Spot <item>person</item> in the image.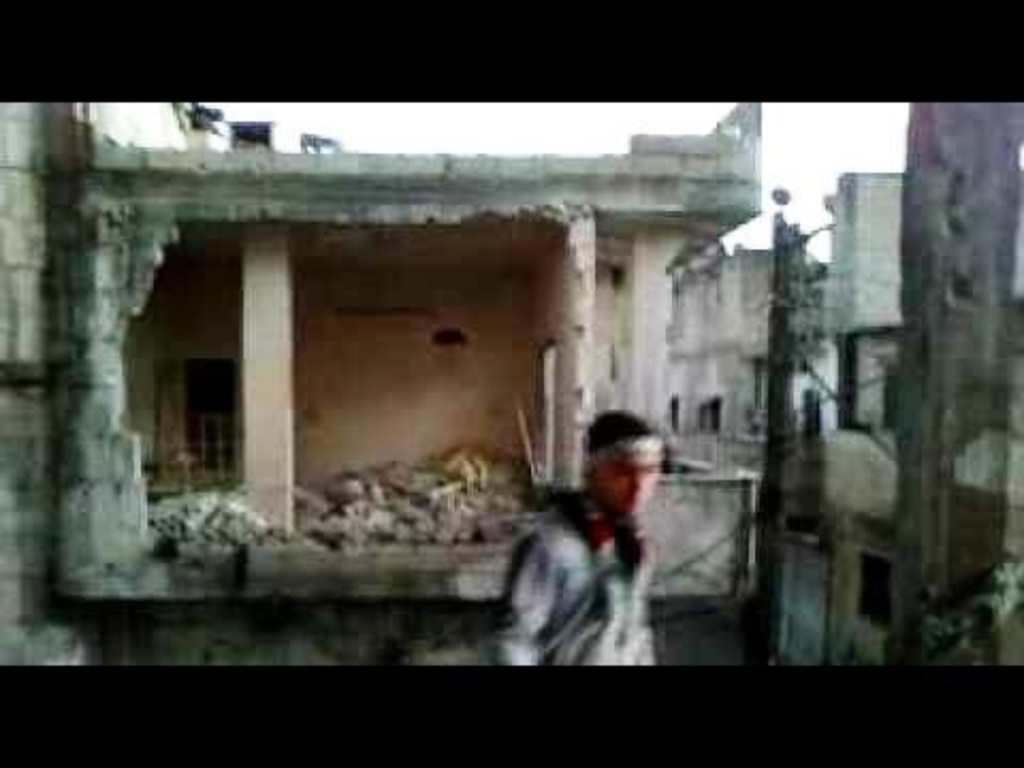
<item>person</item> found at <bbox>478, 414, 668, 670</bbox>.
